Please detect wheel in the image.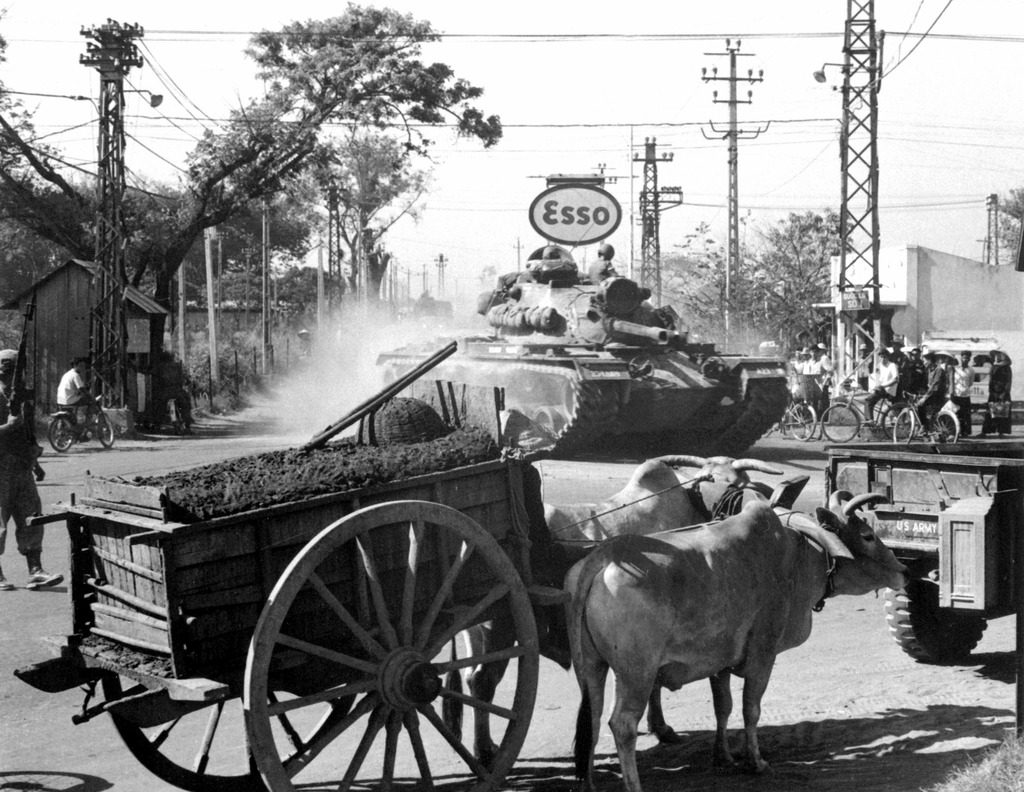
bbox(224, 491, 551, 773).
